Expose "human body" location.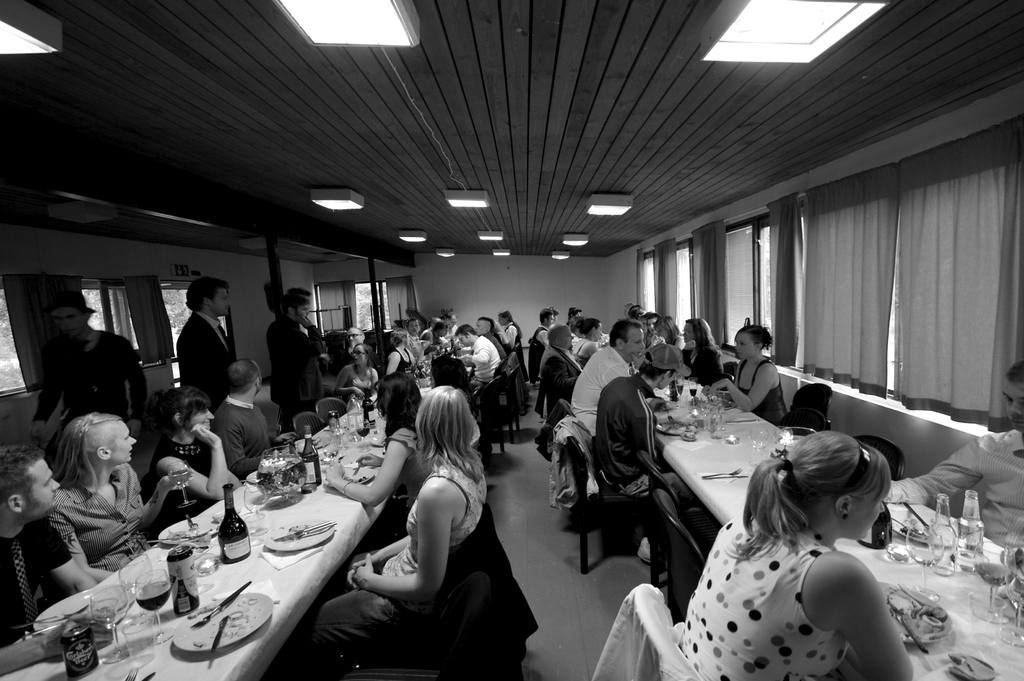
Exposed at pyautogui.locateOnScreen(677, 431, 913, 680).
